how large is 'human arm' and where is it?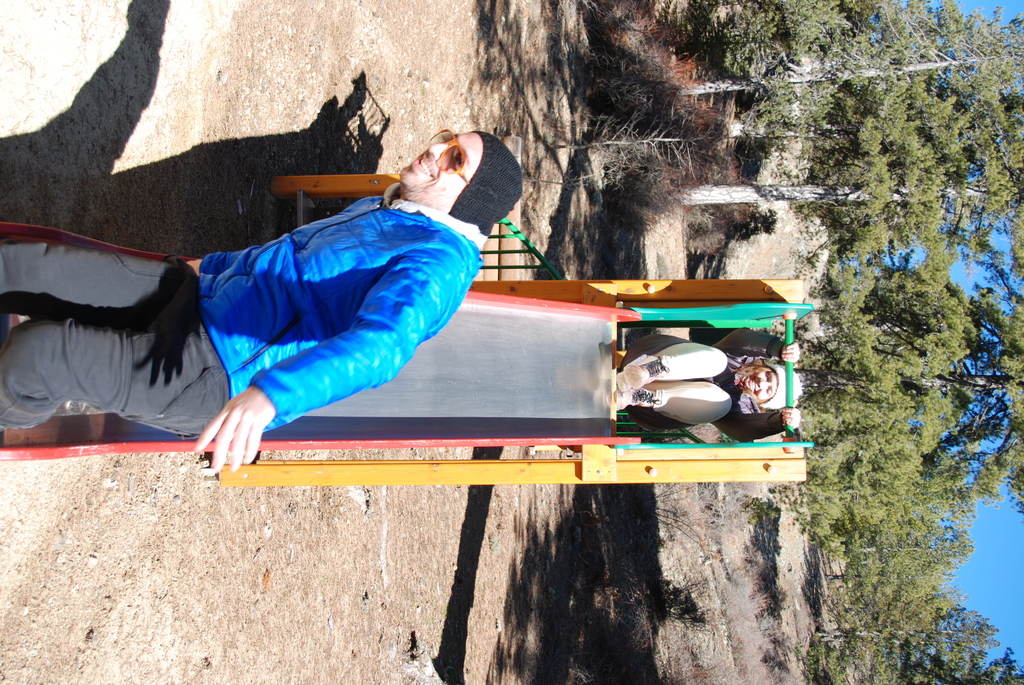
Bounding box: [x1=198, y1=271, x2=440, y2=427].
